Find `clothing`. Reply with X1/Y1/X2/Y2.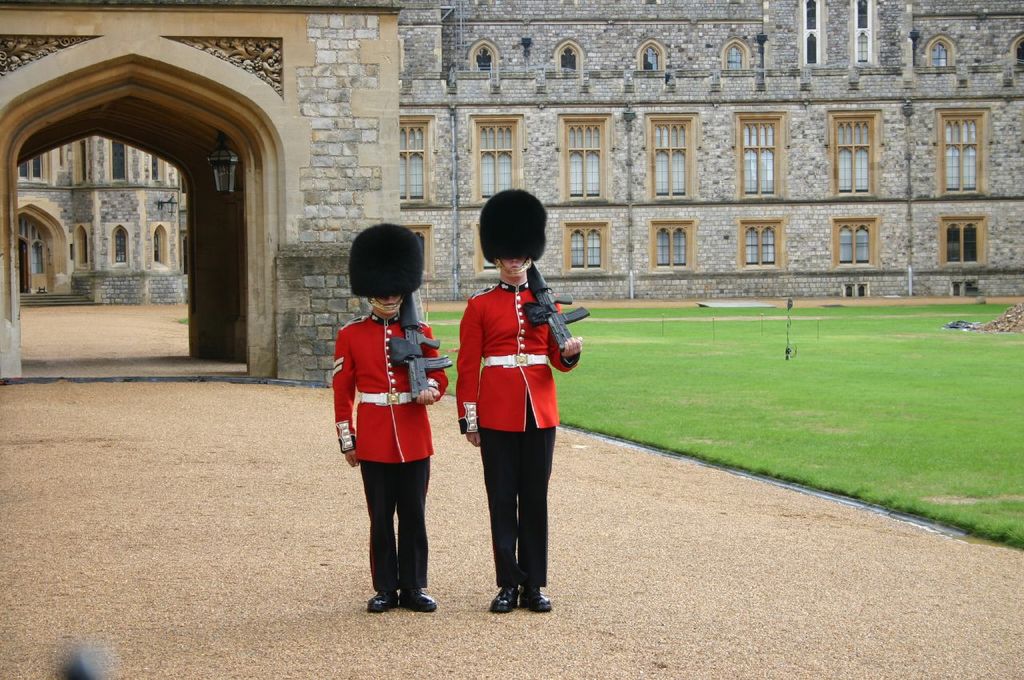
458/284/581/582.
